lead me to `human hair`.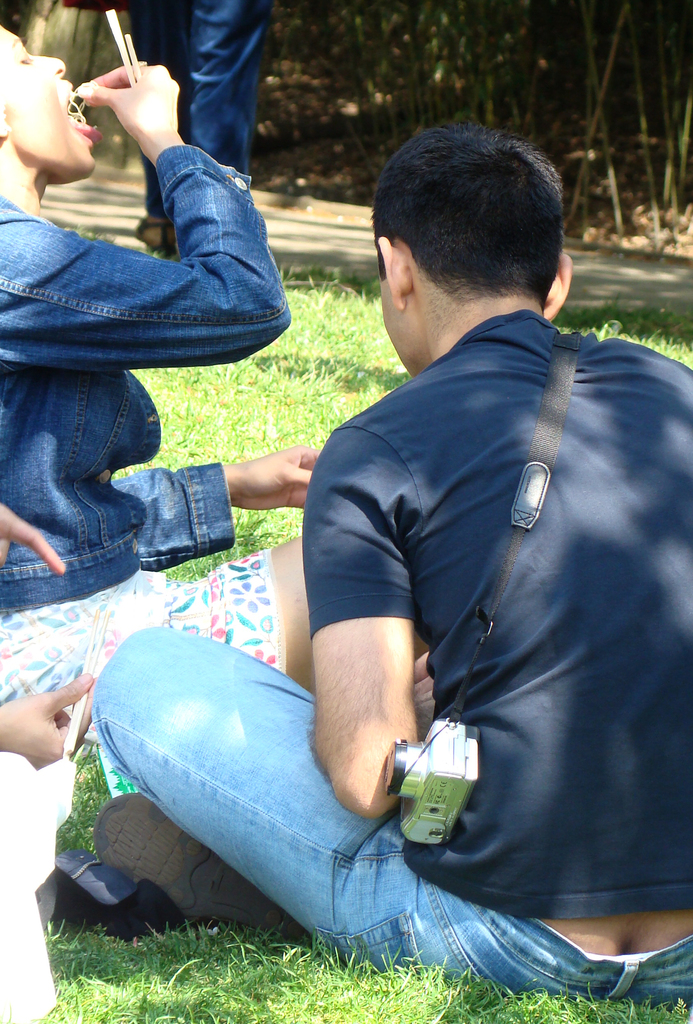
Lead to x1=358, y1=125, x2=558, y2=300.
